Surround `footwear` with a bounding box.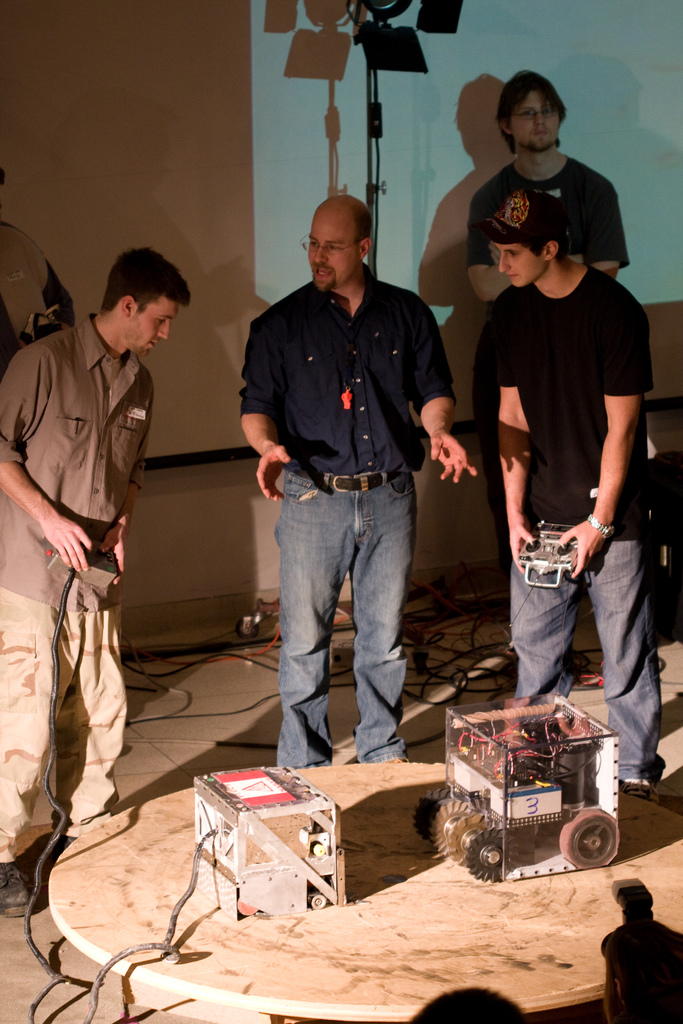
0:860:40:929.
